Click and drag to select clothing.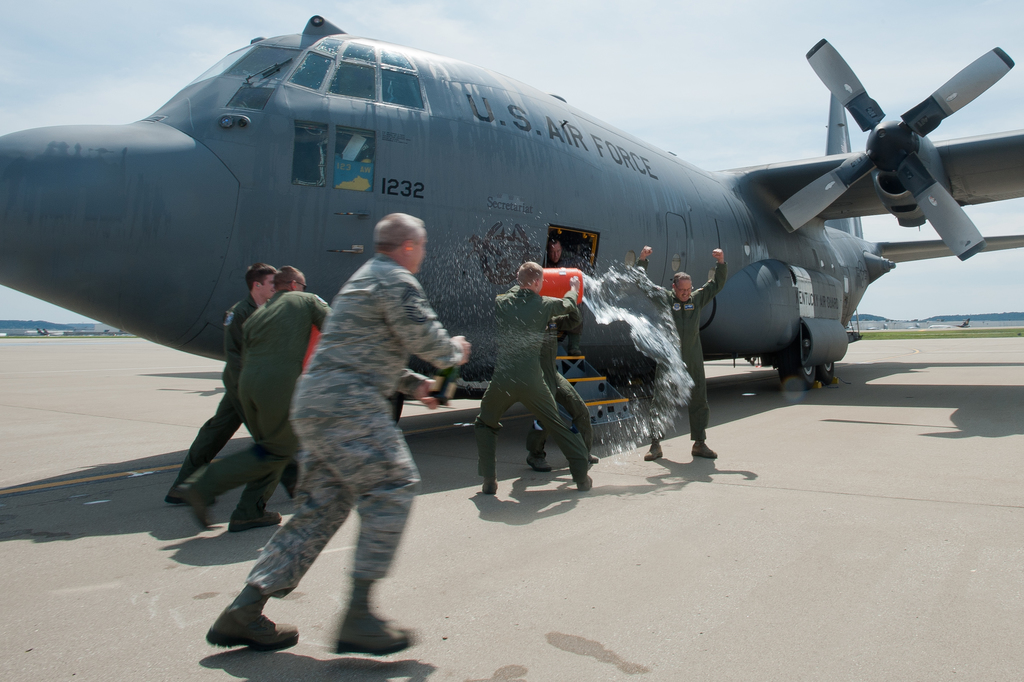
Selection: rect(168, 295, 257, 489).
